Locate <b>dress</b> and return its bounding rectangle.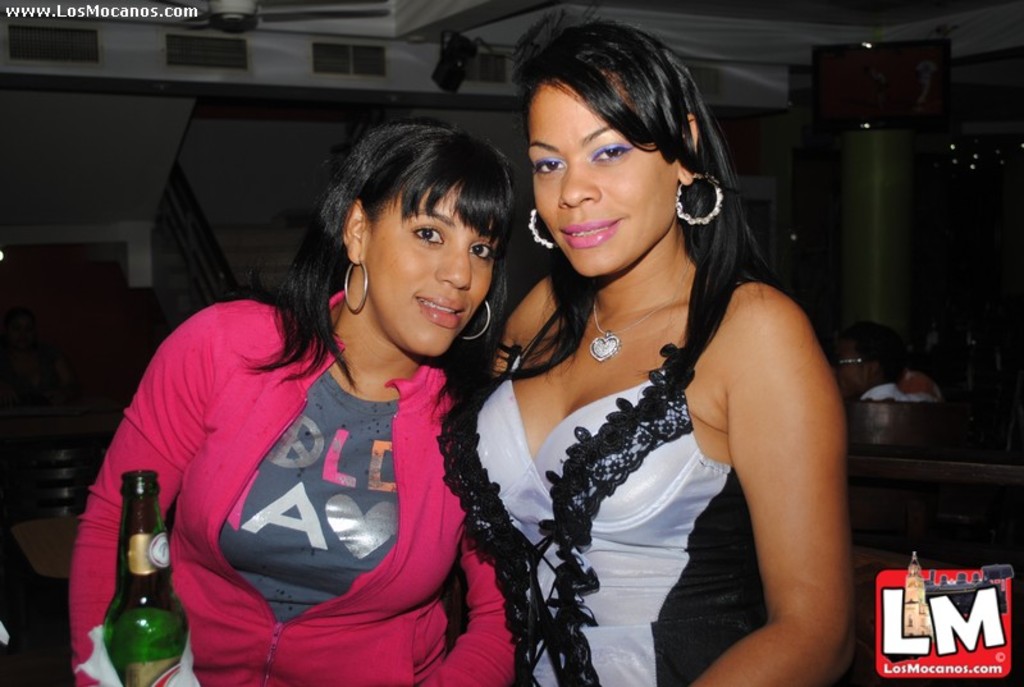
{"left": 429, "top": 262, "right": 763, "bottom": 686}.
